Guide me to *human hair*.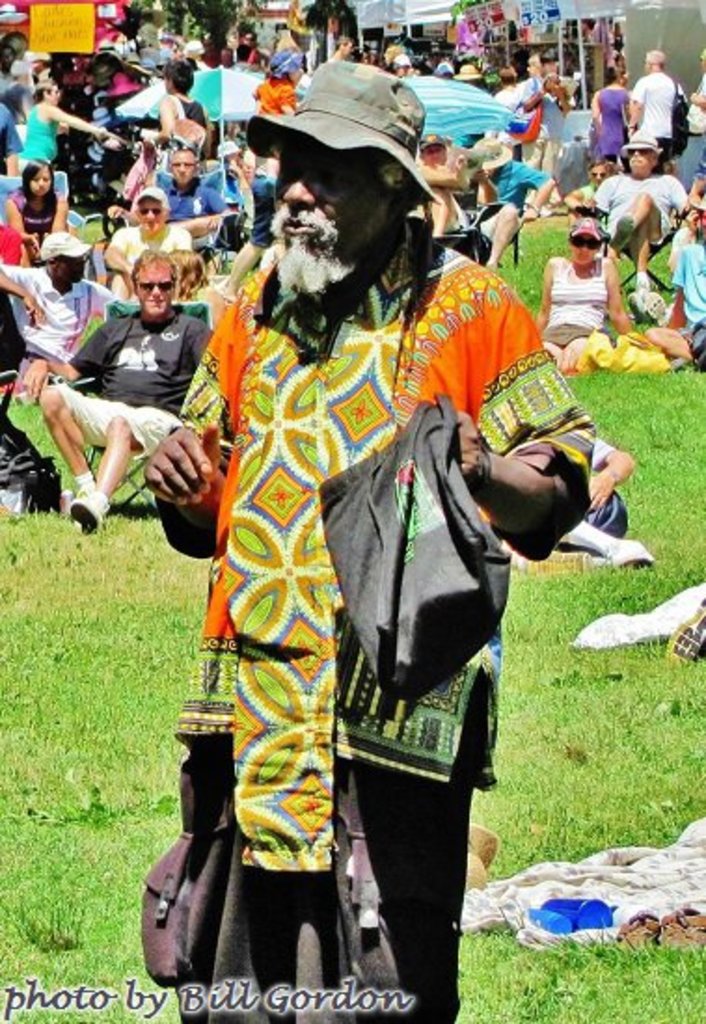
Guidance: 127/248/183/296.
